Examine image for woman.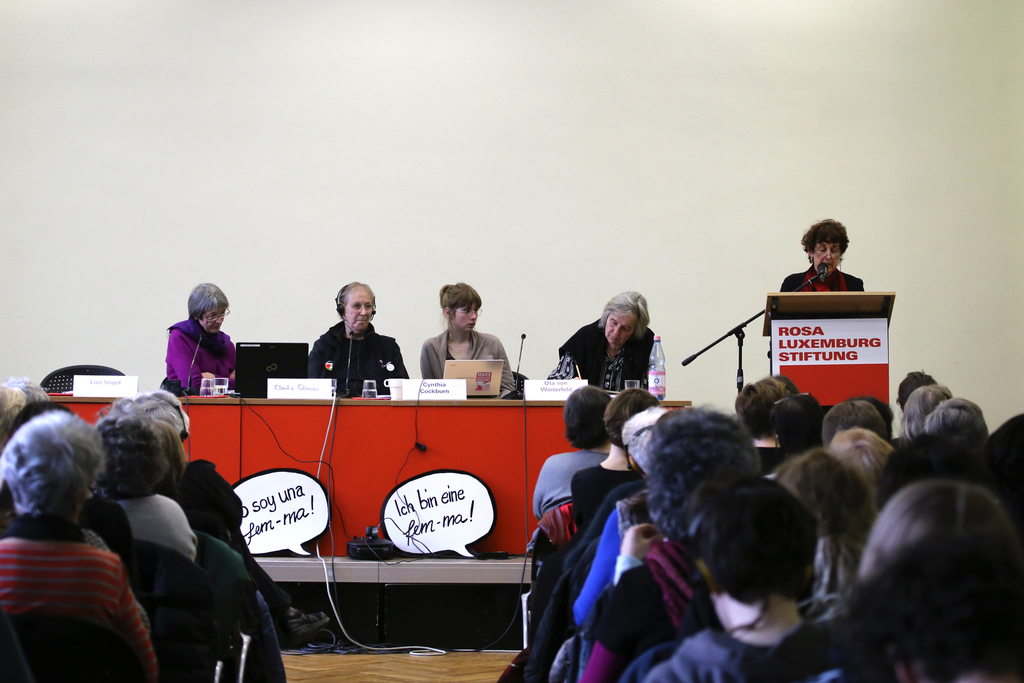
Examination result: left=736, top=375, right=791, bottom=476.
